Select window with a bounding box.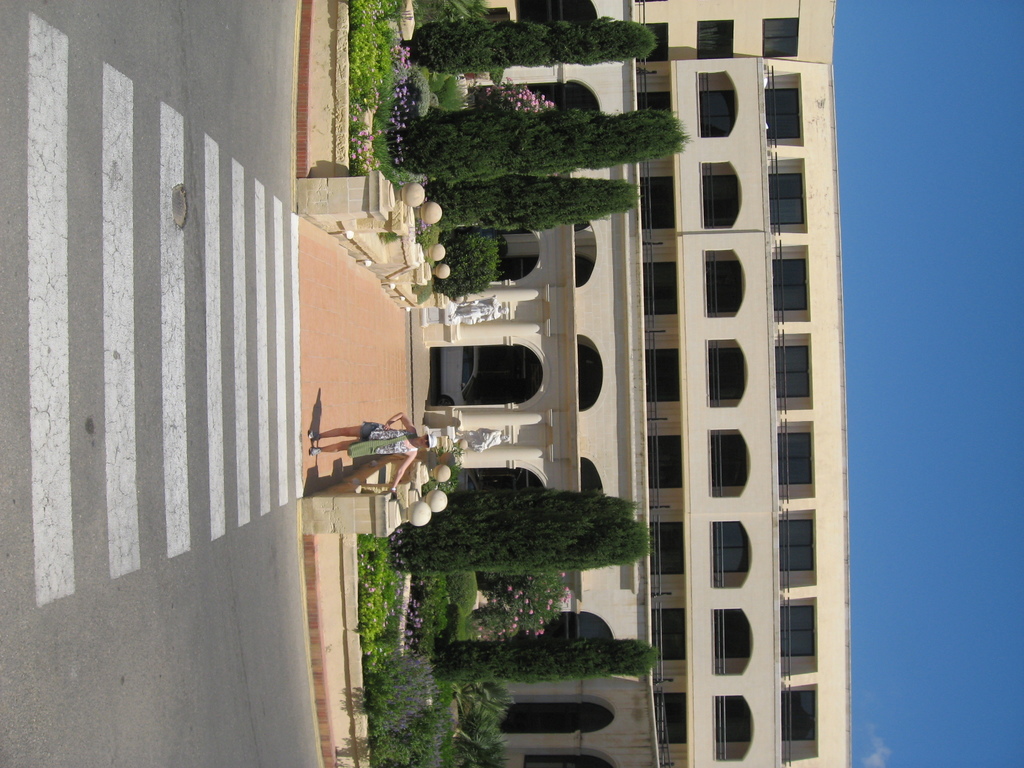
[left=641, top=262, right=684, bottom=314].
